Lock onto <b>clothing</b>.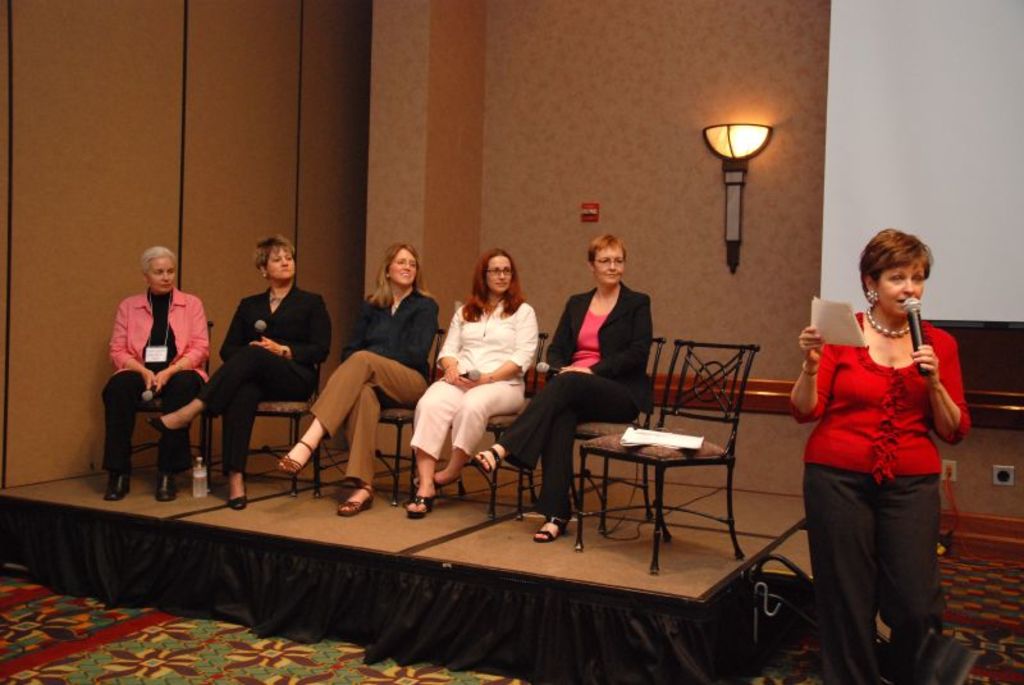
Locked: rect(800, 291, 965, 640).
